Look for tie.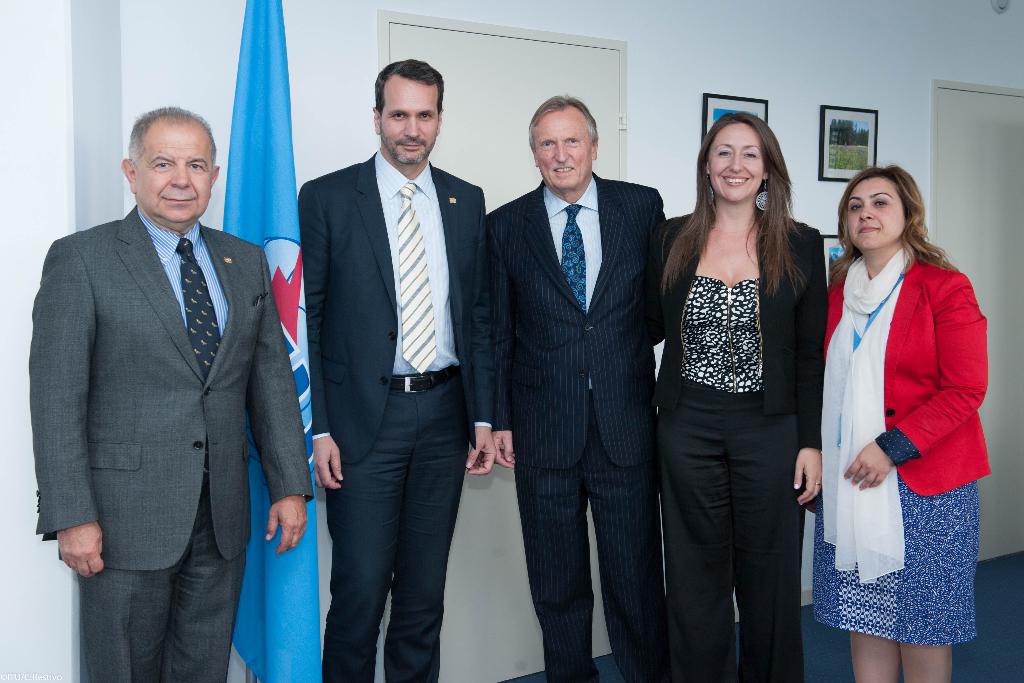
Found: detection(185, 239, 221, 475).
